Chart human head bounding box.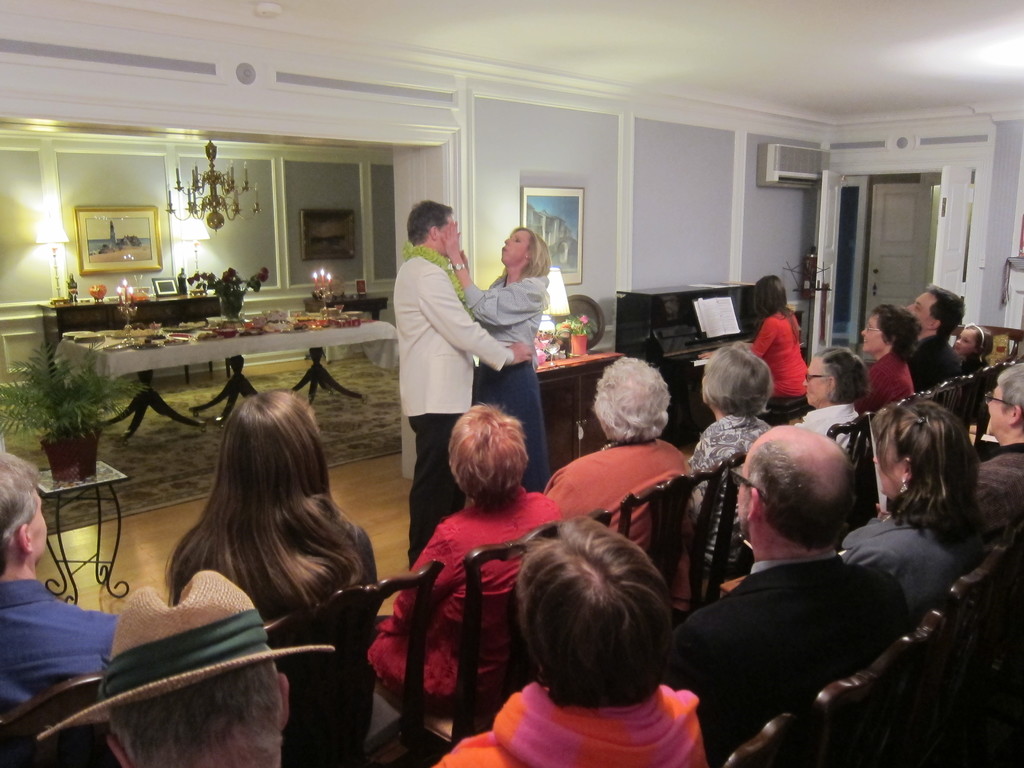
Charted: rect(446, 403, 531, 500).
